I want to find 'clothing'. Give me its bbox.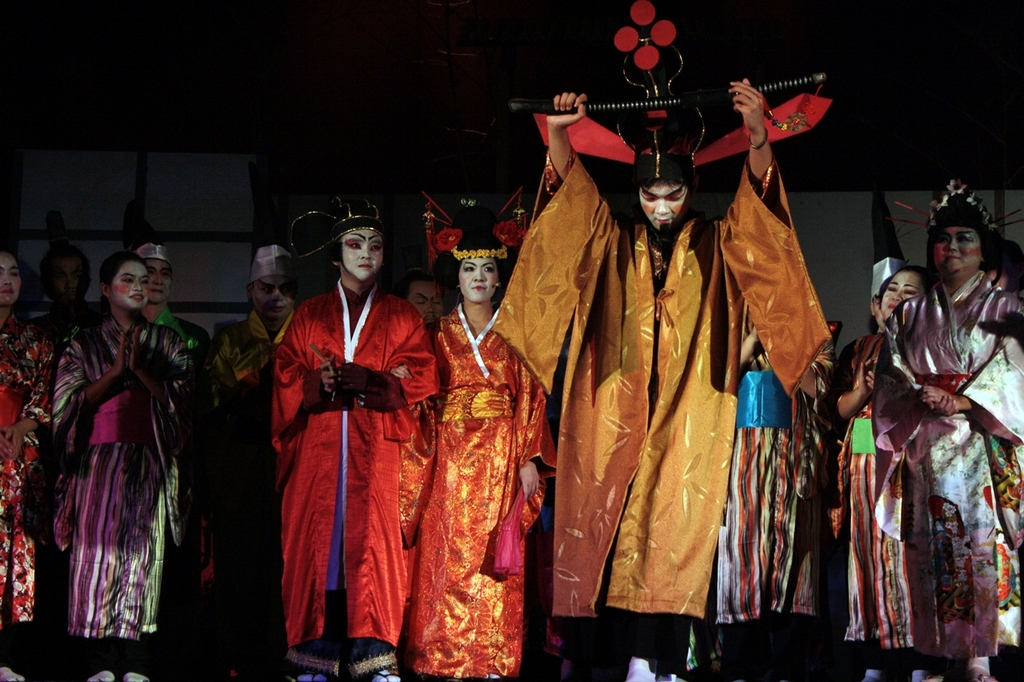
(838,333,919,648).
